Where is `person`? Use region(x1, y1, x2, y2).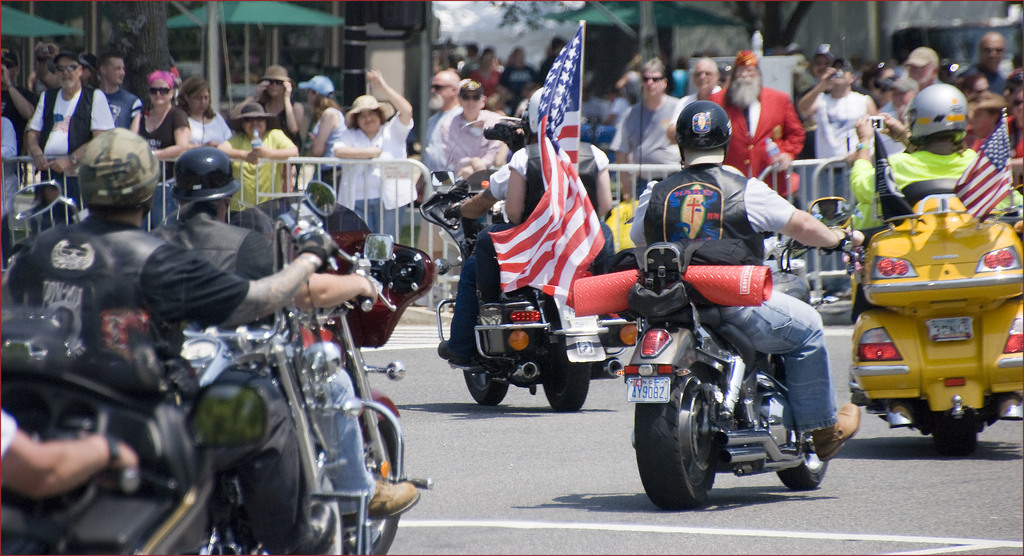
region(0, 405, 153, 495).
